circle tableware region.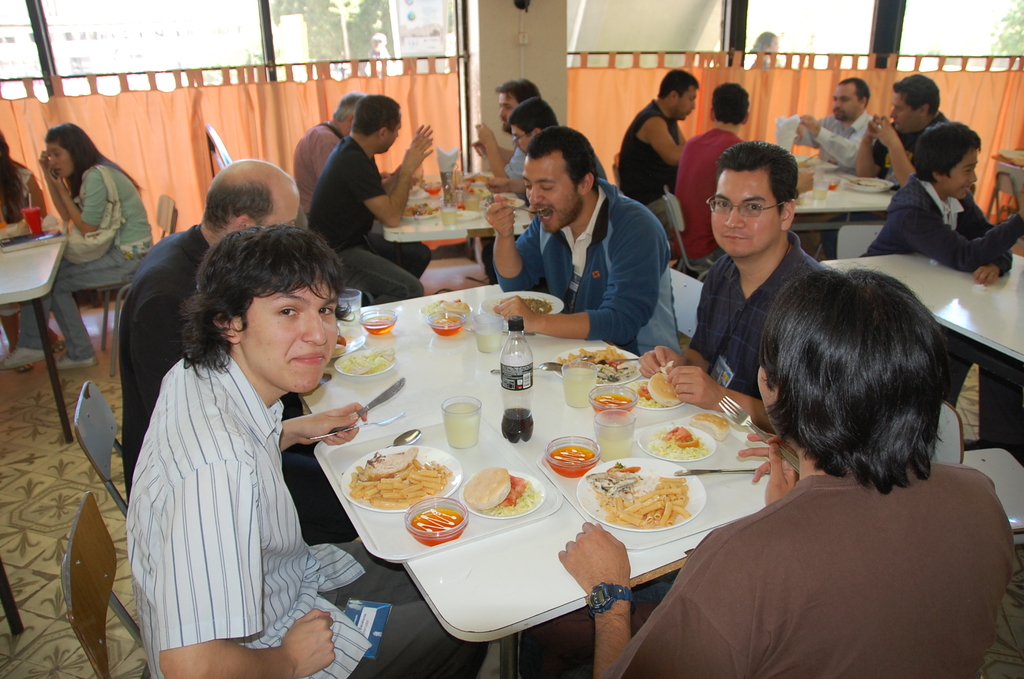
Region: left=499, top=315, right=534, bottom=443.
